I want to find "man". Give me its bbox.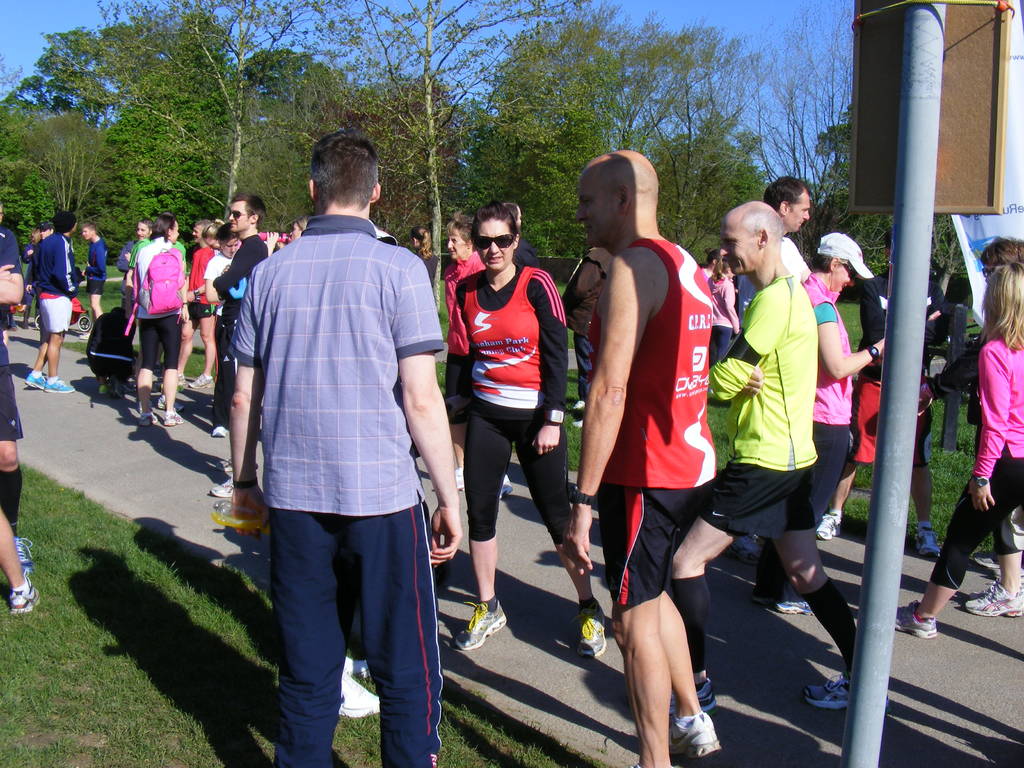
{"left": 701, "top": 248, "right": 726, "bottom": 284}.
